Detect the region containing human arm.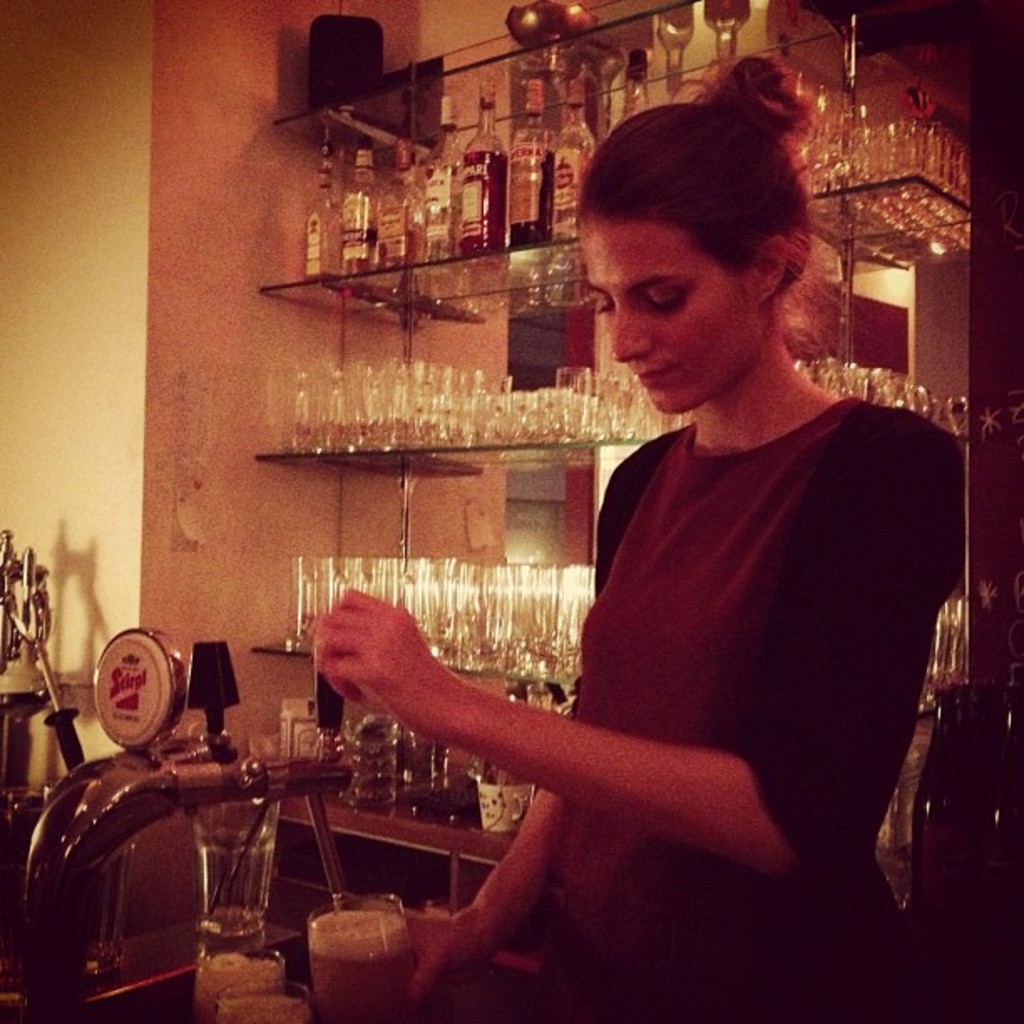
[313,550,960,875].
